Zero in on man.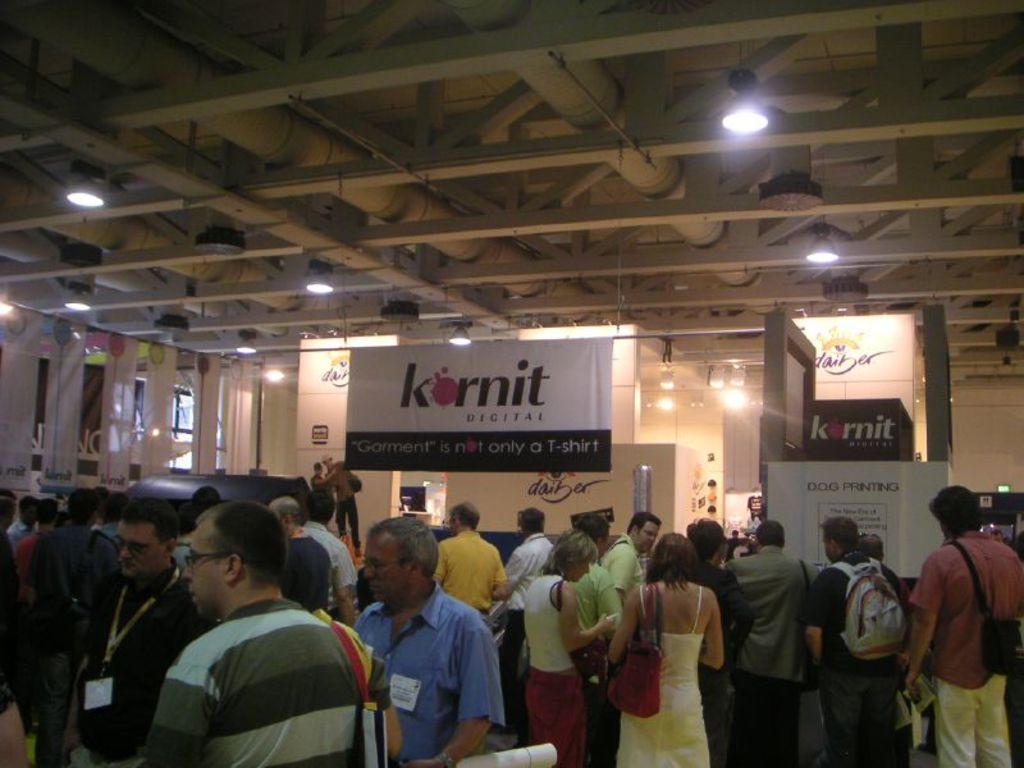
Zeroed in: (603,507,663,605).
